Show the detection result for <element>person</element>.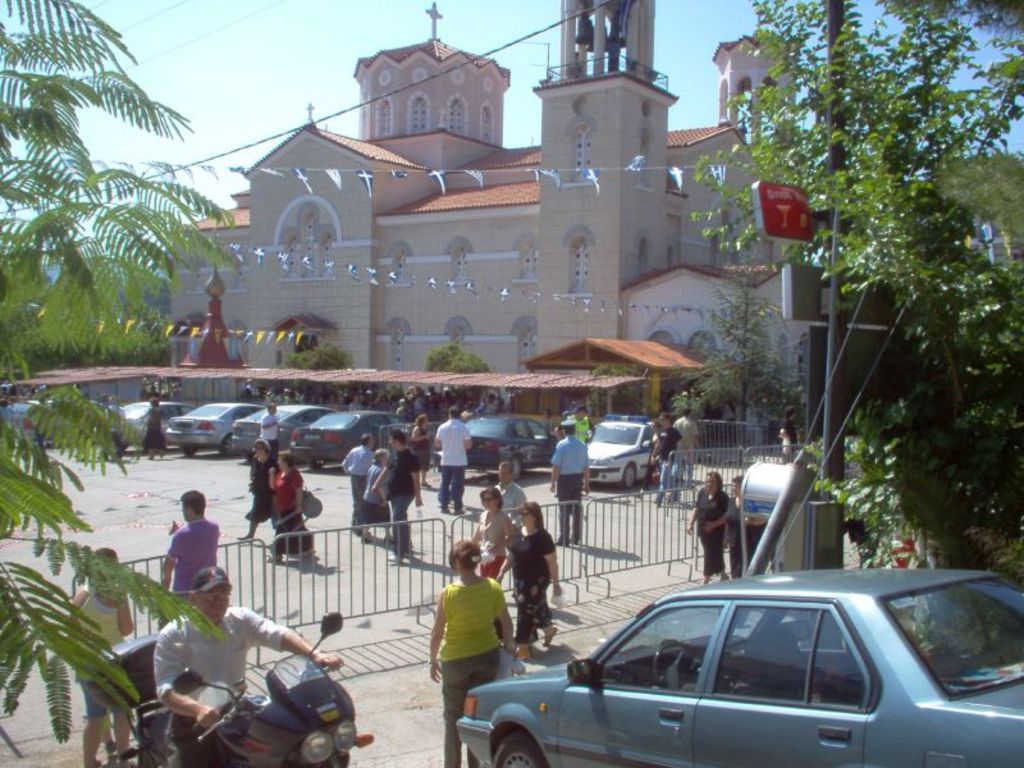
493, 460, 532, 531.
